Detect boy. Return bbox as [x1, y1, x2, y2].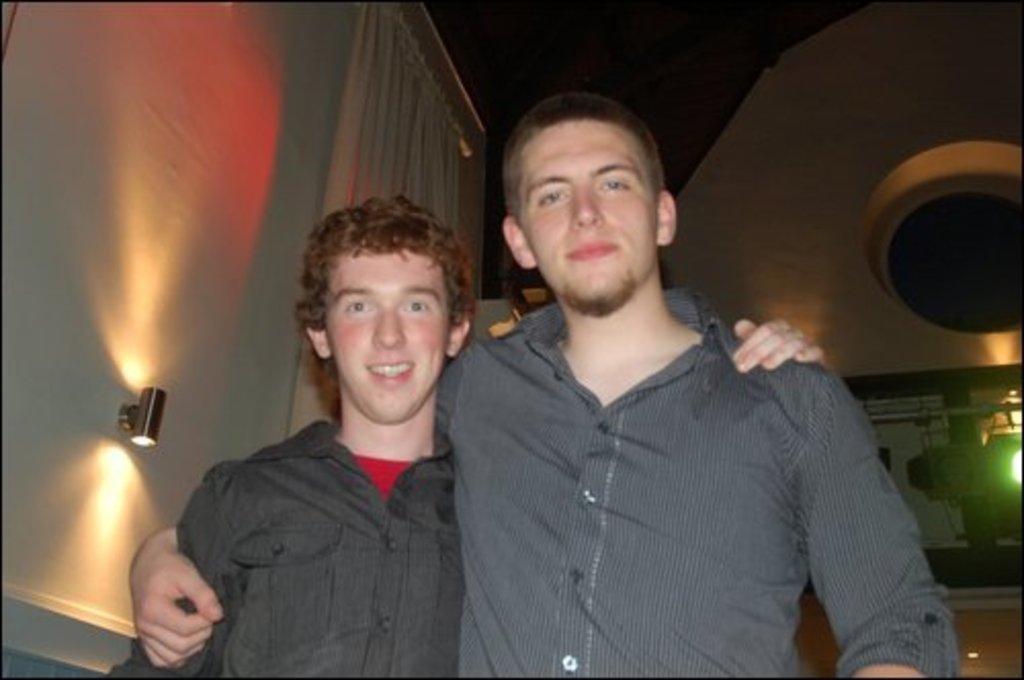
[166, 170, 508, 679].
